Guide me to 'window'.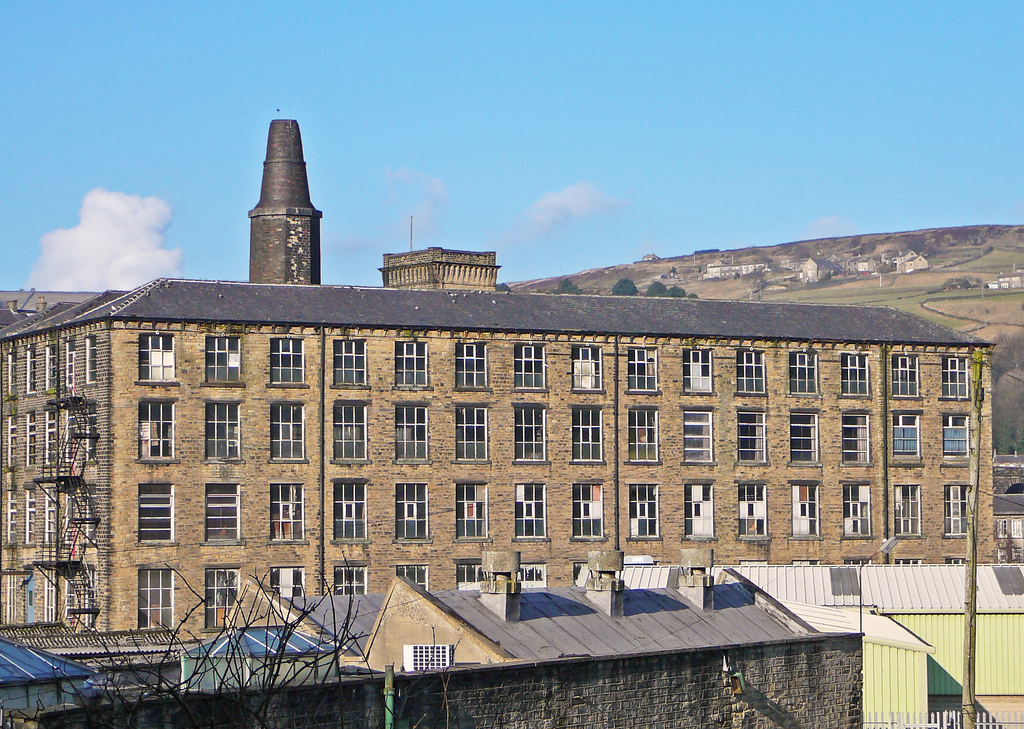
Guidance: rect(790, 477, 821, 540).
